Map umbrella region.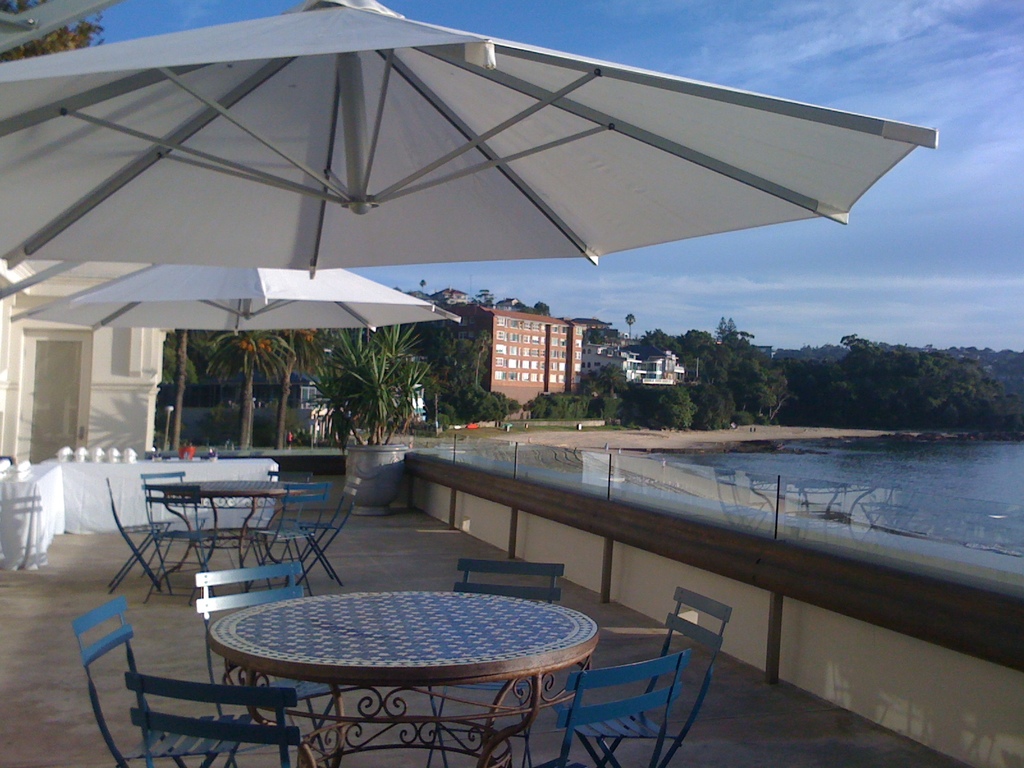
Mapped to (x1=0, y1=0, x2=941, y2=278).
